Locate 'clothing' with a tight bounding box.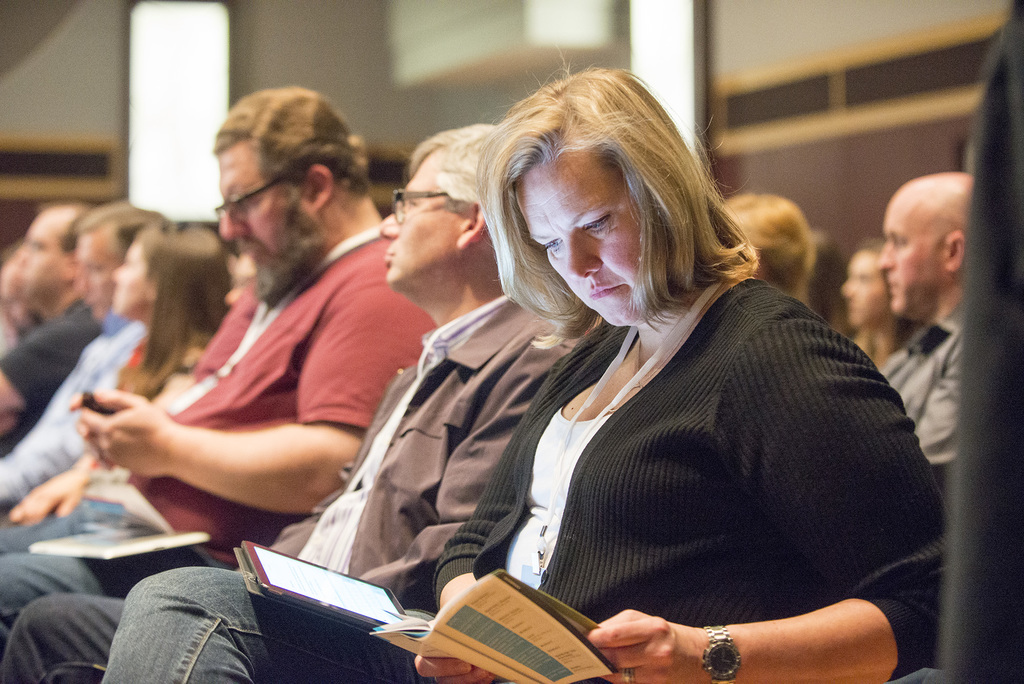
<bbox>0, 286, 577, 683</bbox>.
